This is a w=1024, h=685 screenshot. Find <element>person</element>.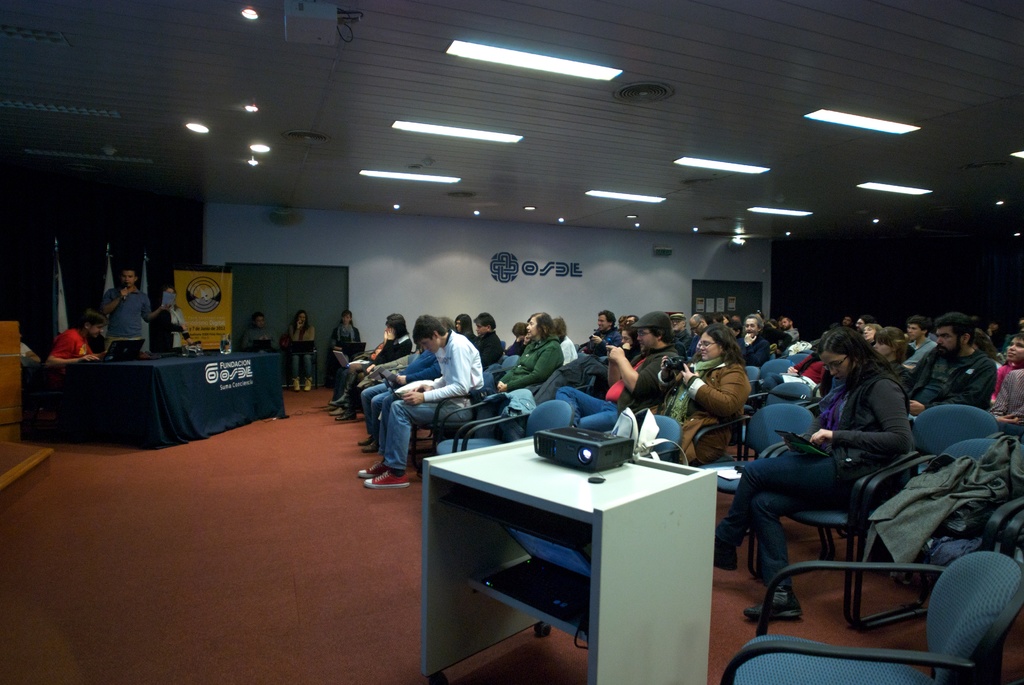
Bounding box: l=17, t=333, r=42, b=358.
